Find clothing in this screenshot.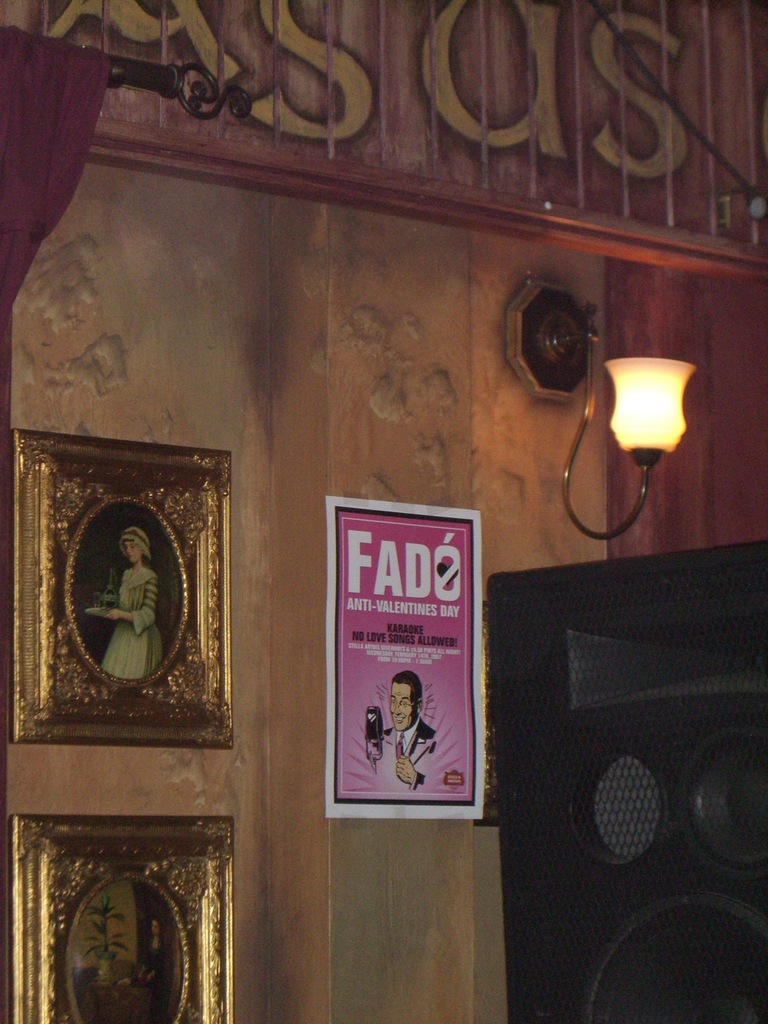
The bounding box for clothing is bbox(380, 714, 437, 749).
